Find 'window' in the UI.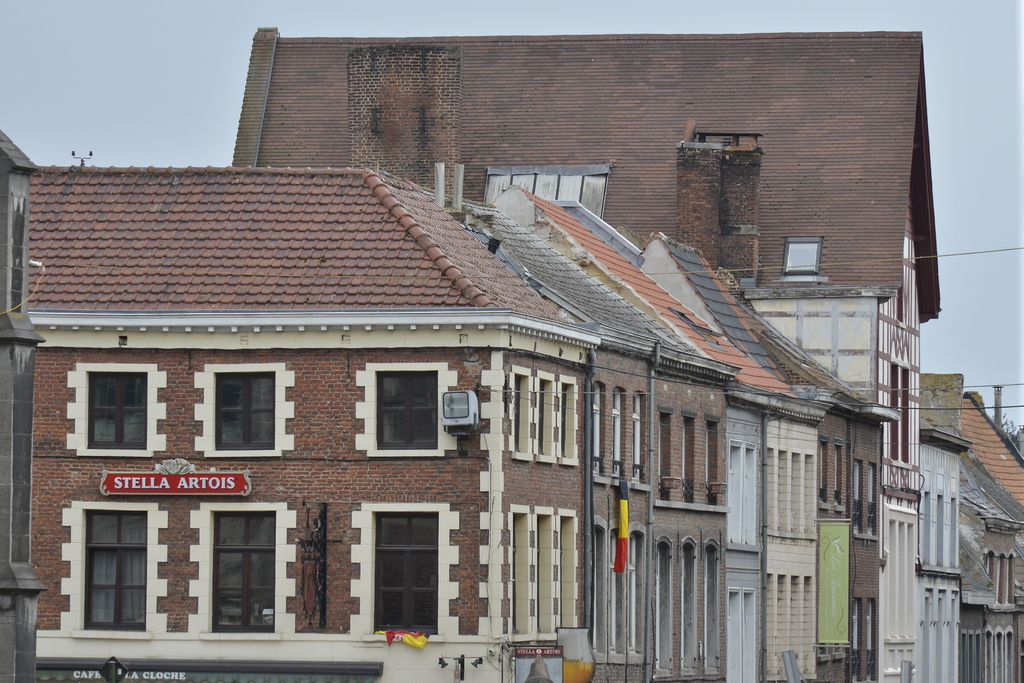
UI element at [189,499,299,642].
